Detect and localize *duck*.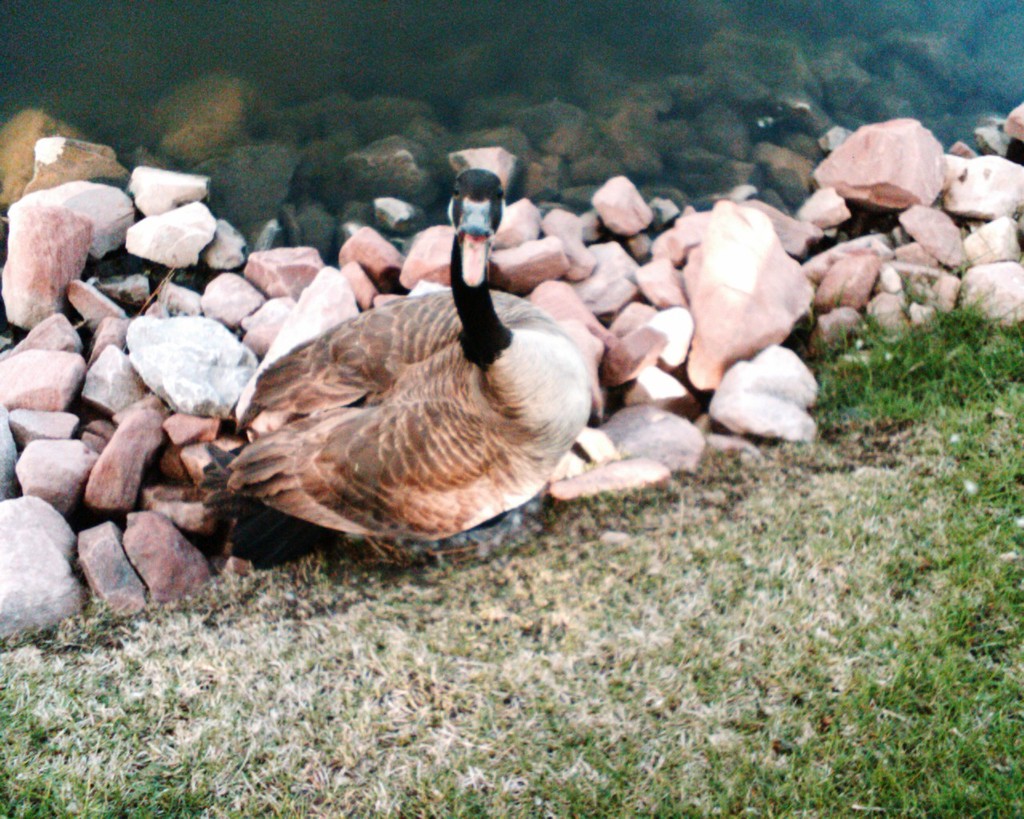
Localized at bbox=[210, 213, 634, 581].
